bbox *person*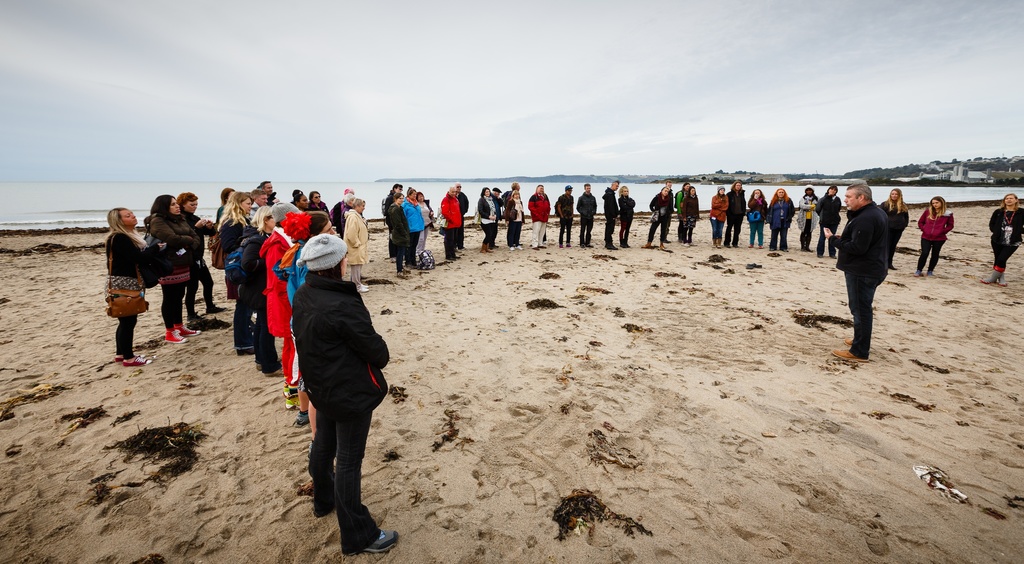
(left=980, top=190, right=1023, bottom=287)
